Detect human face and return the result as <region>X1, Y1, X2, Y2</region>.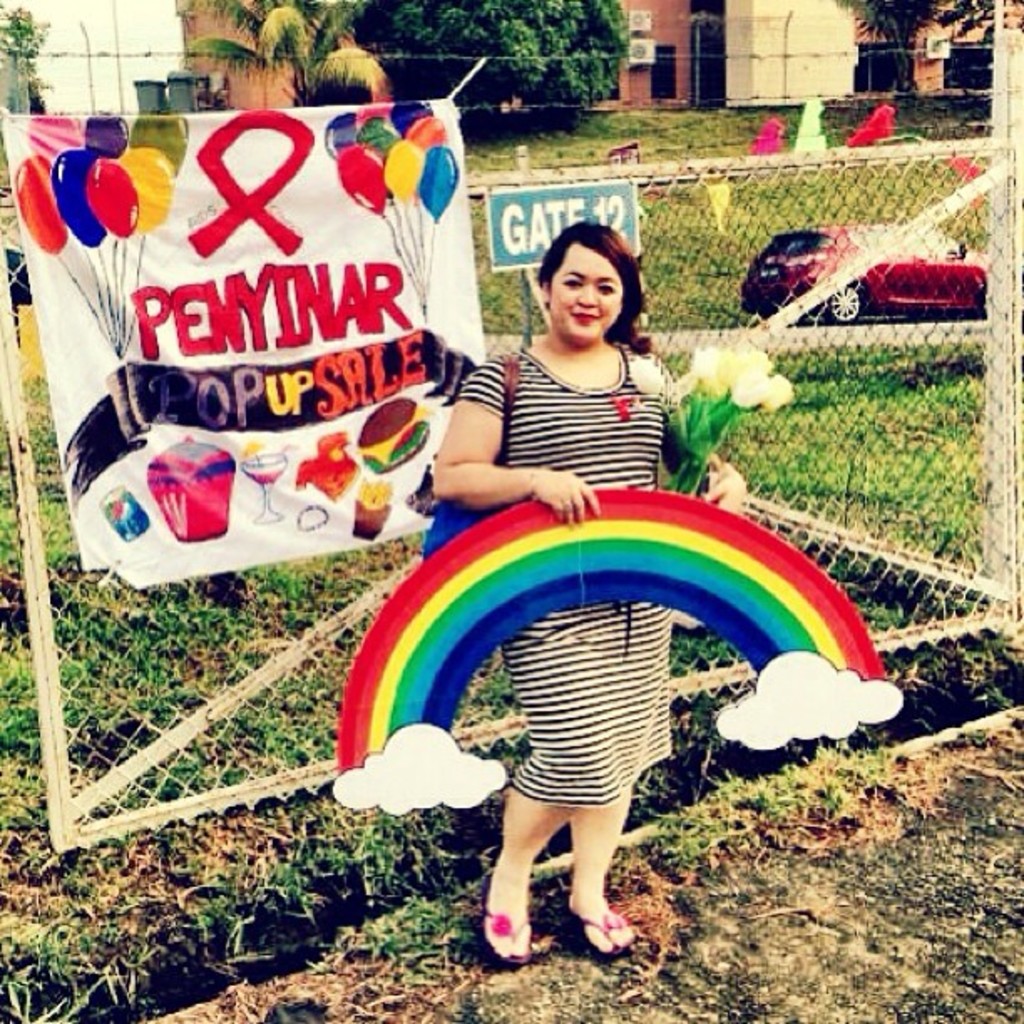
<region>549, 248, 624, 338</region>.
